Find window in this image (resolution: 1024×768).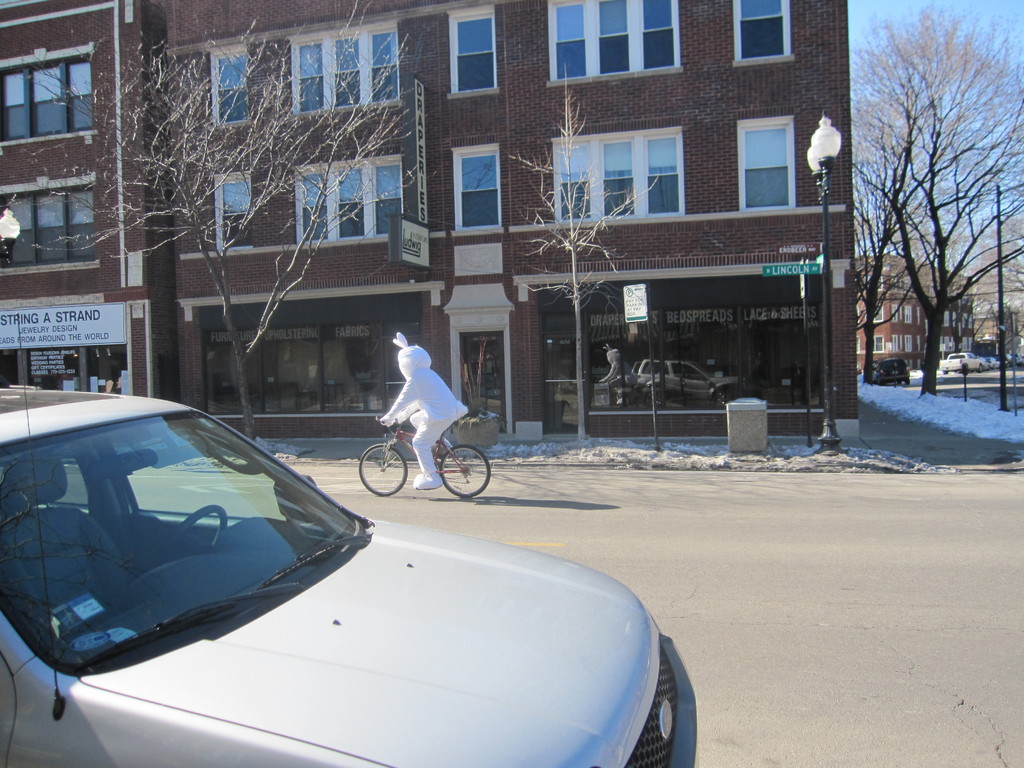
<region>292, 20, 401, 116</region>.
